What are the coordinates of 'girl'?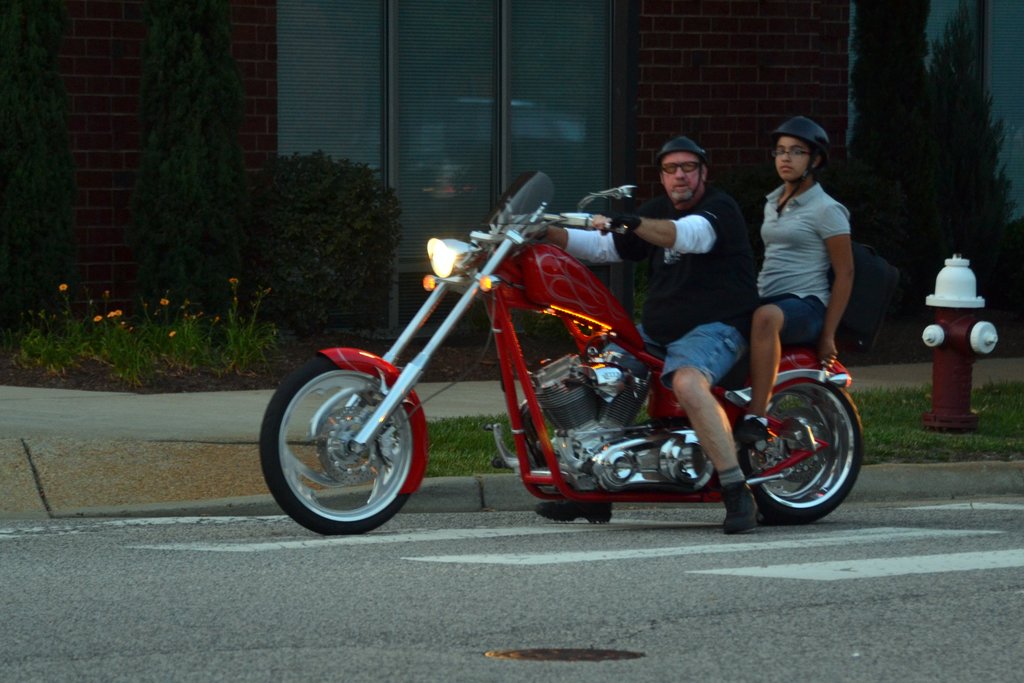
detection(736, 117, 855, 446).
